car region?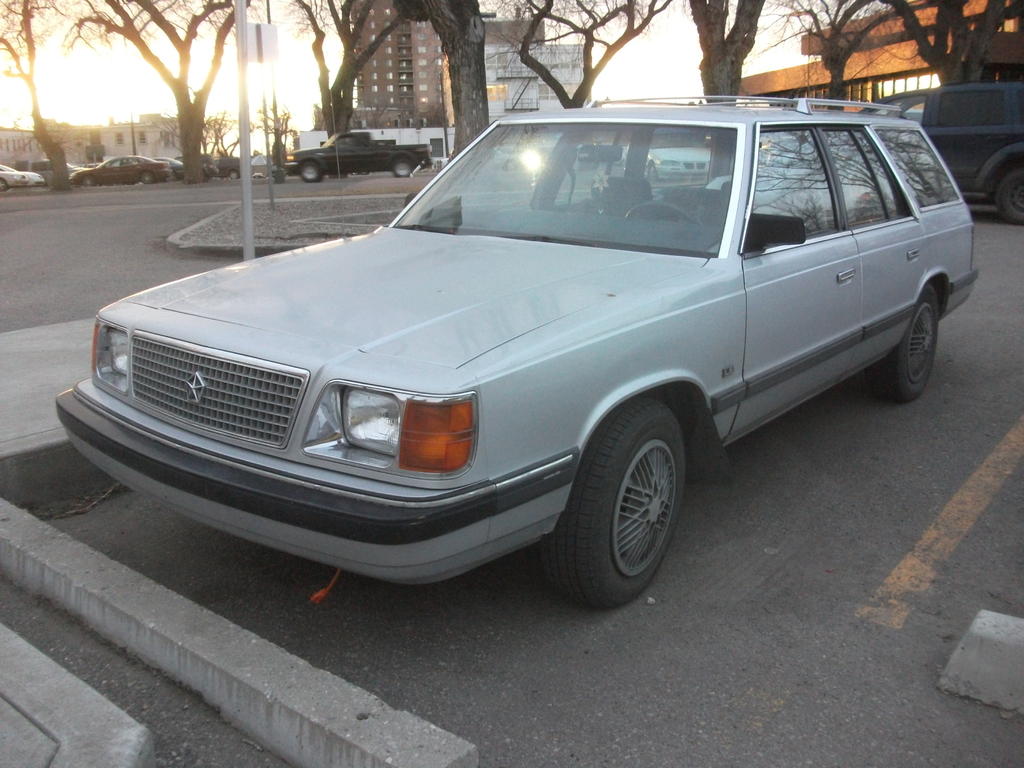
box=[210, 155, 248, 175]
